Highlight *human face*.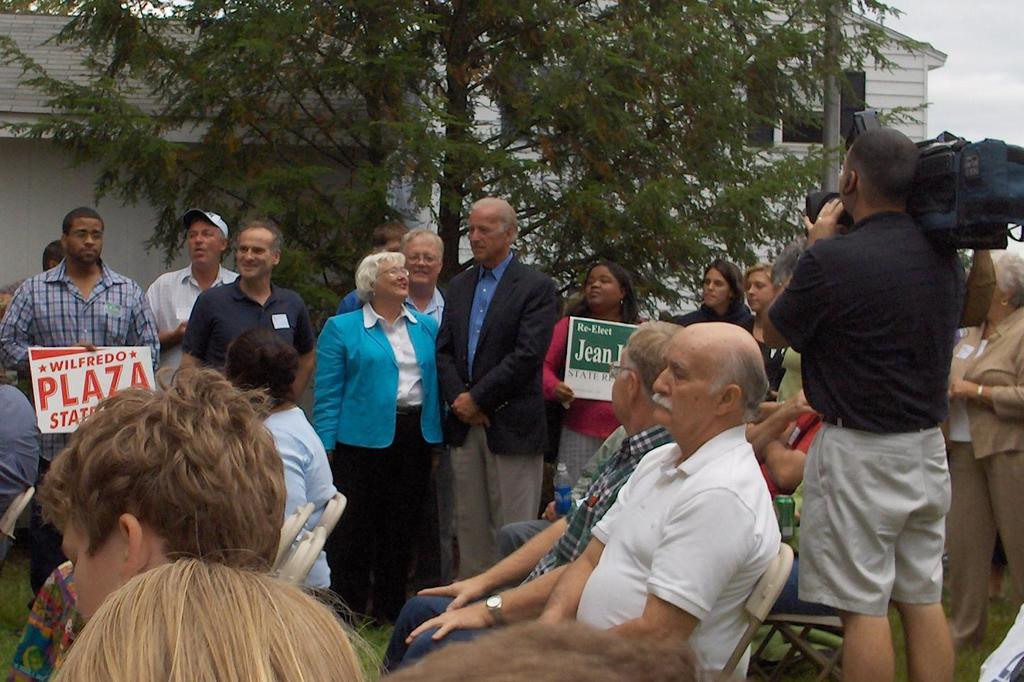
Highlighted region: [403,239,440,285].
